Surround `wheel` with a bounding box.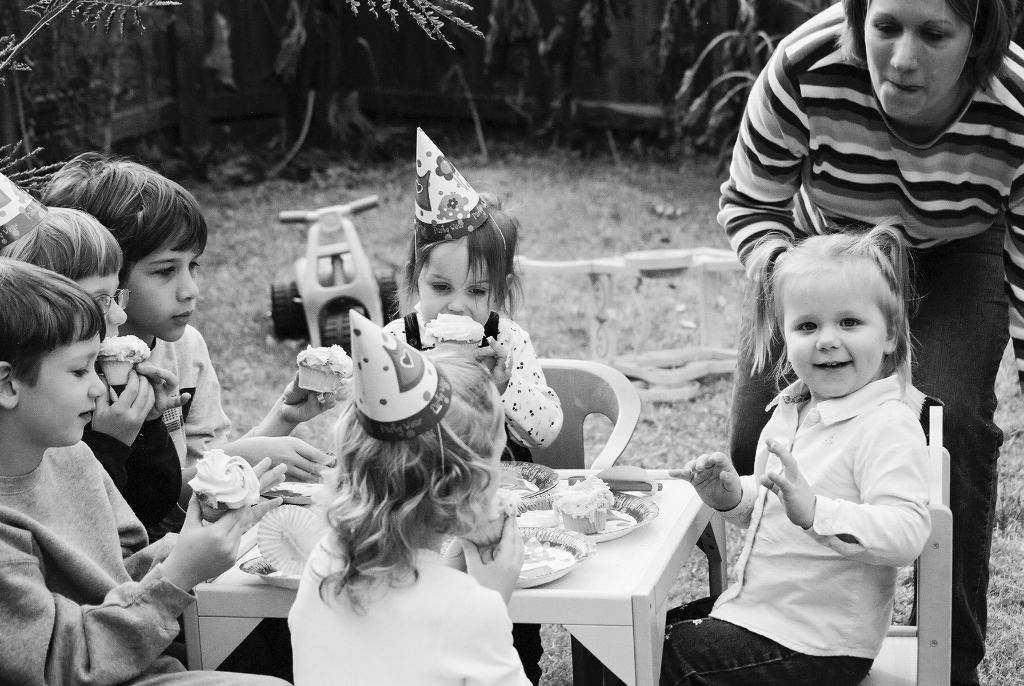
[left=379, top=269, right=404, bottom=323].
